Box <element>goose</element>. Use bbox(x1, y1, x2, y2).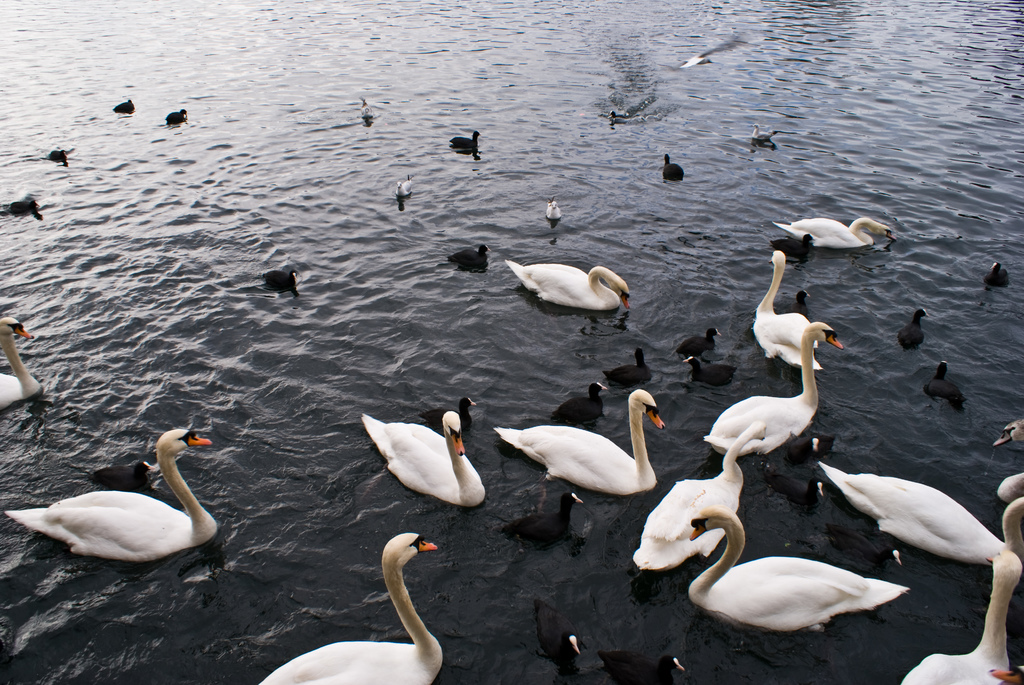
bbox(709, 303, 845, 483).
